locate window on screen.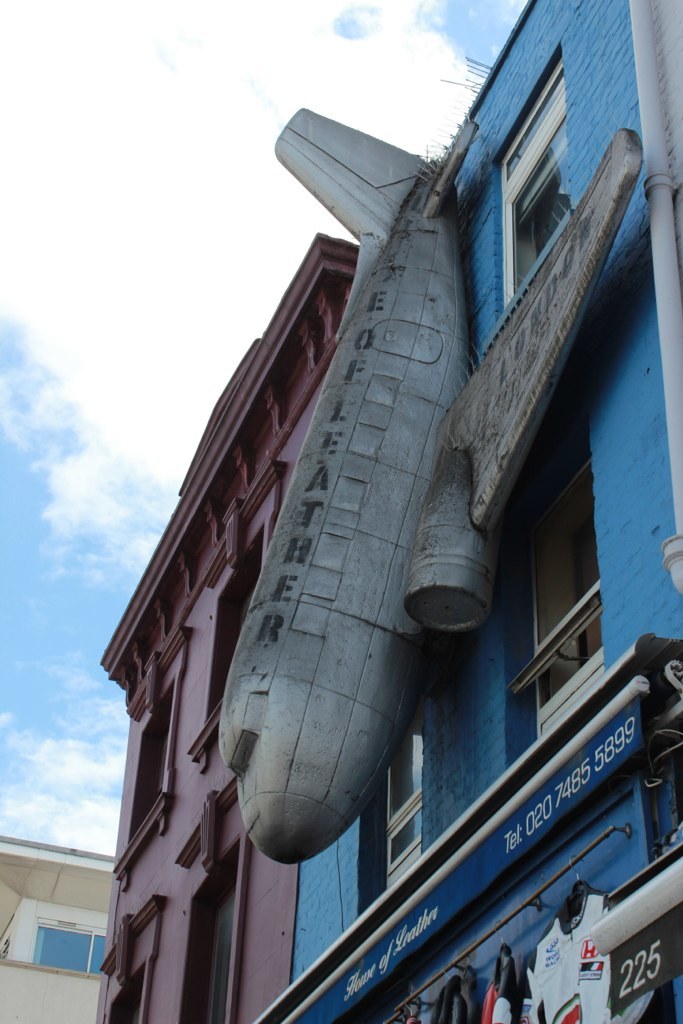
On screen at [x1=188, y1=848, x2=236, y2=1023].
